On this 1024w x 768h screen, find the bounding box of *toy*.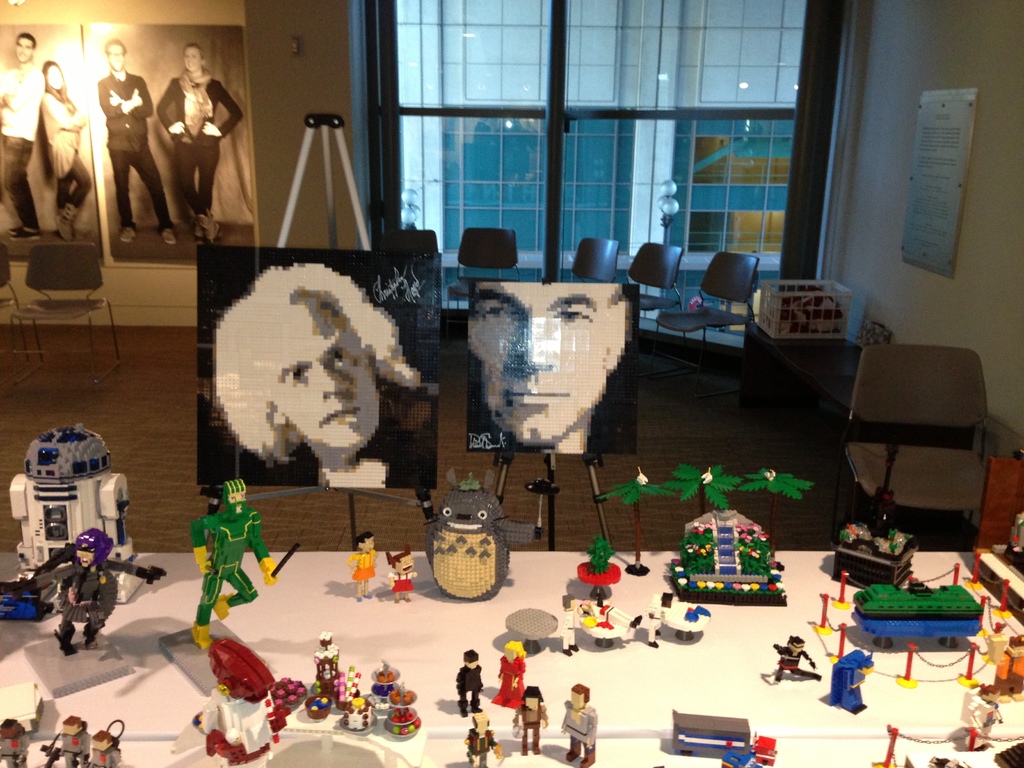
Bounding box: crop(581, 540, 620, 602).
